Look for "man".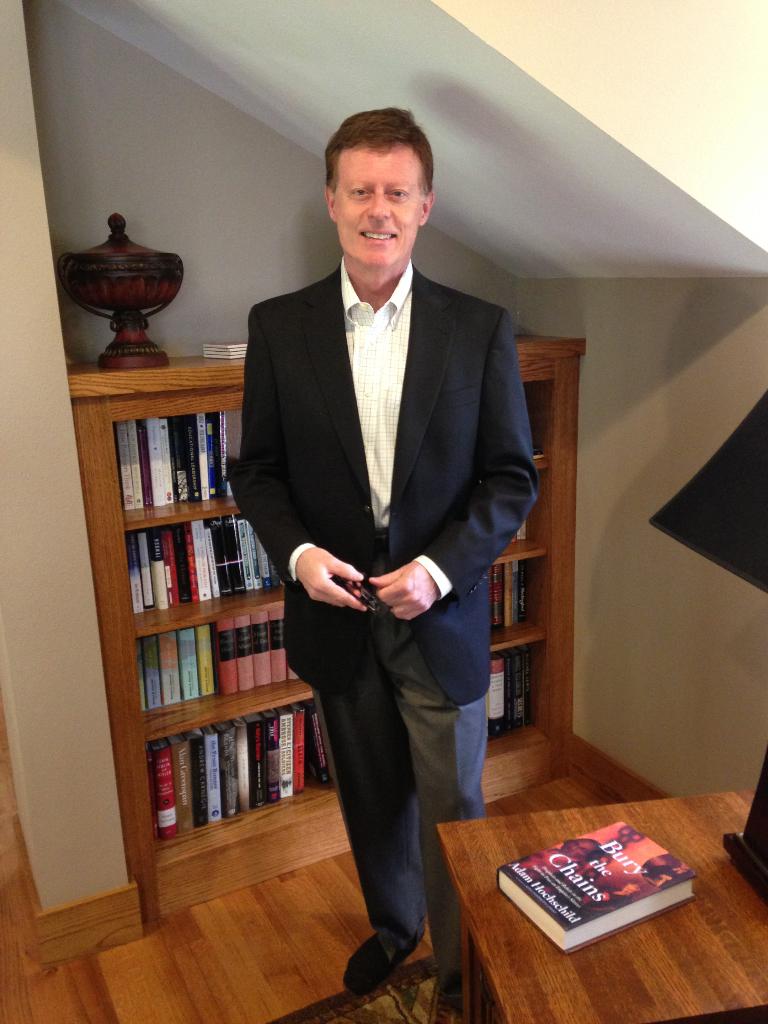
Found: x1=230 y1=106 x2=534 y2=969.
